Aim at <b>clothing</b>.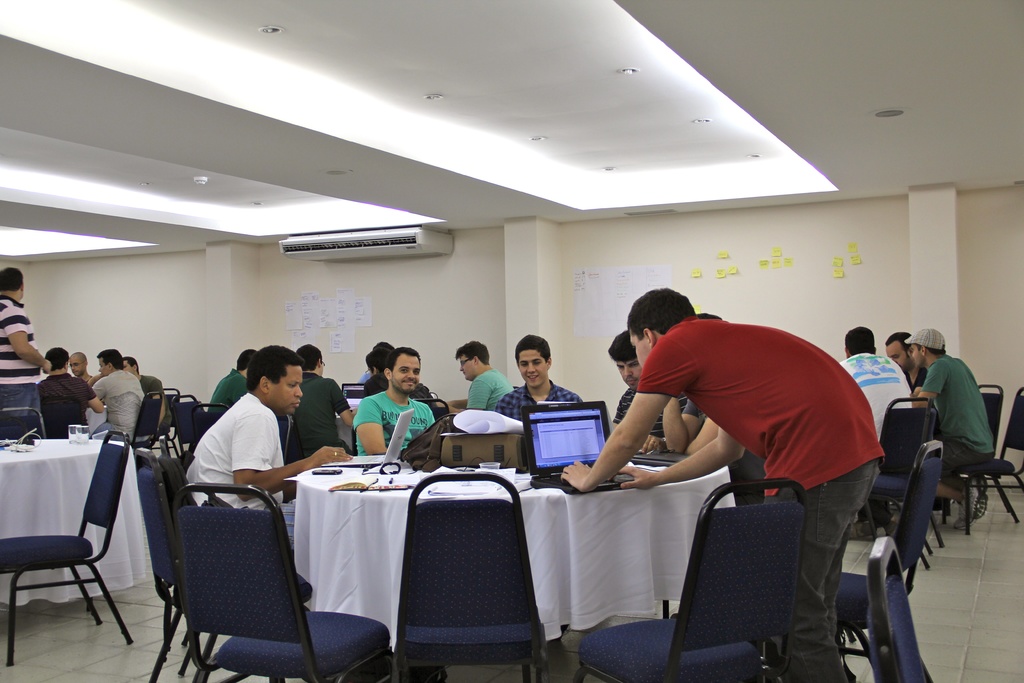
Aimed at x1=285, y1=374, x2=349, y2=461.
